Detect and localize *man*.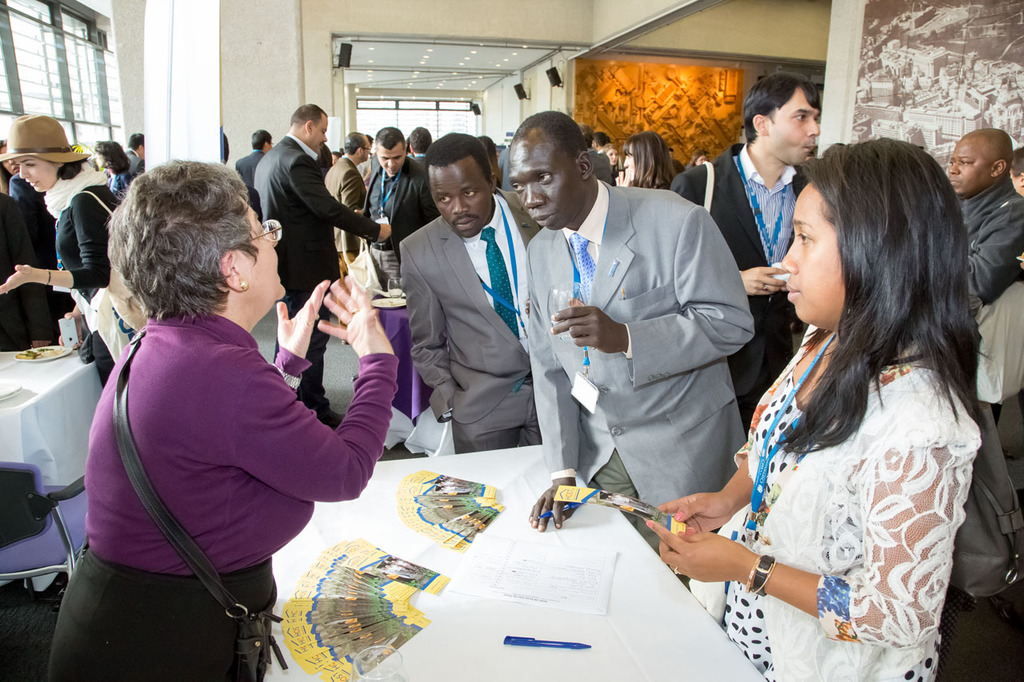
Localized at {"x1": 247, "y1": 99, "x2": 400, "y2": 425}.
